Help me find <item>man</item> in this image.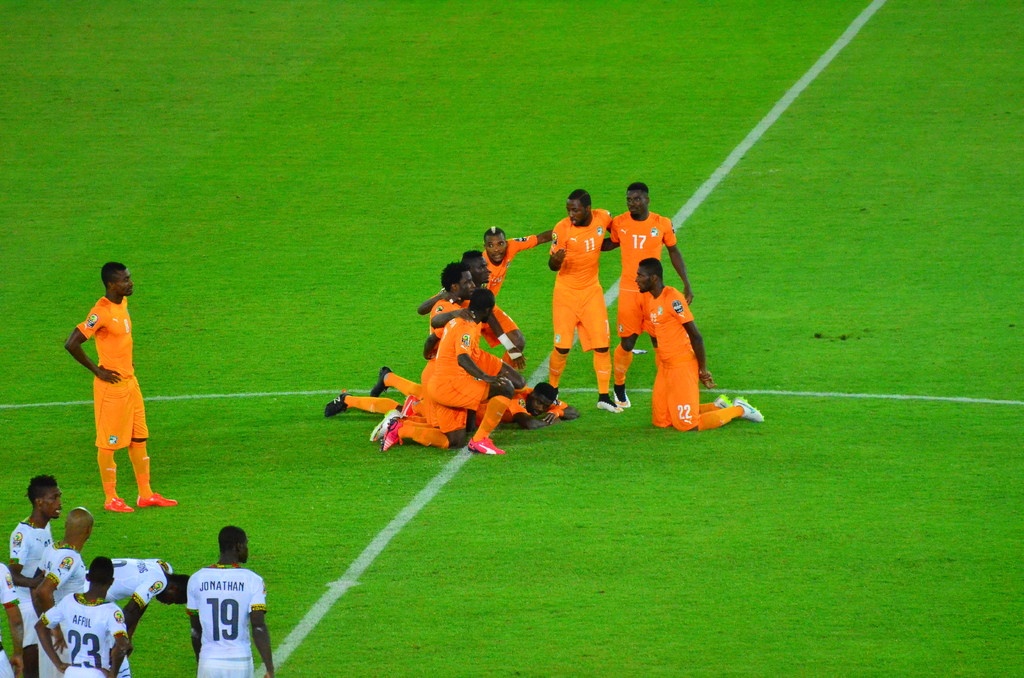
Found it: {"x1": 64, "y1": 261, "x2": 177, "y2": 511}.
